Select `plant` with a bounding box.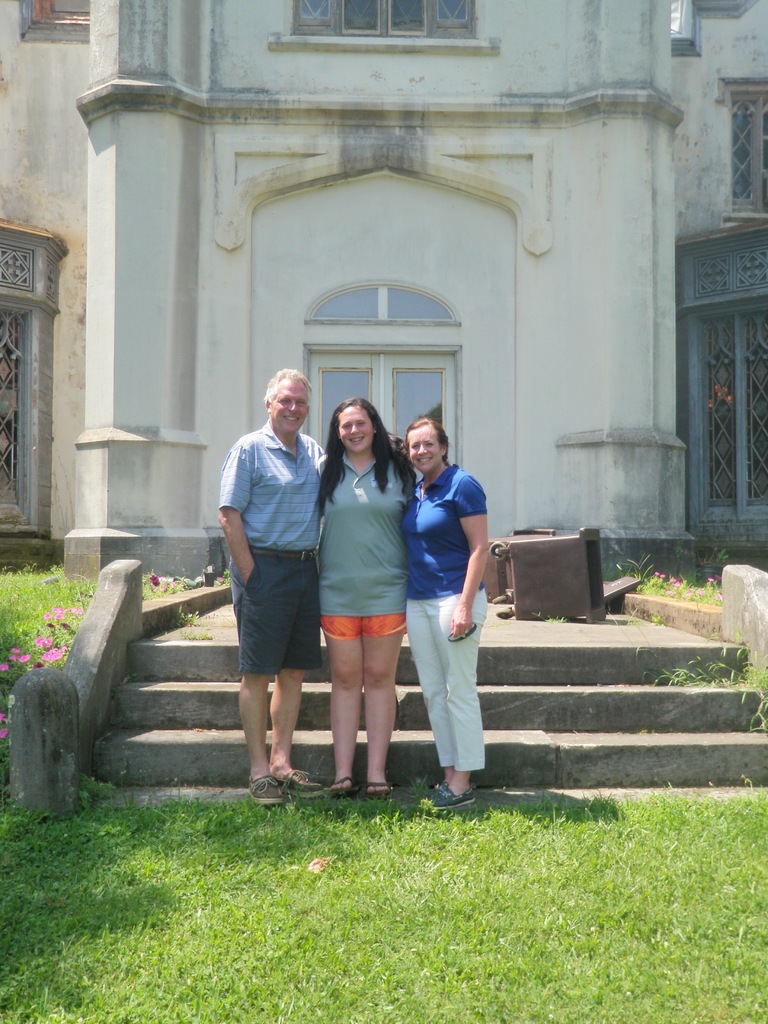
l=0, t=600, r=82, b=742.
